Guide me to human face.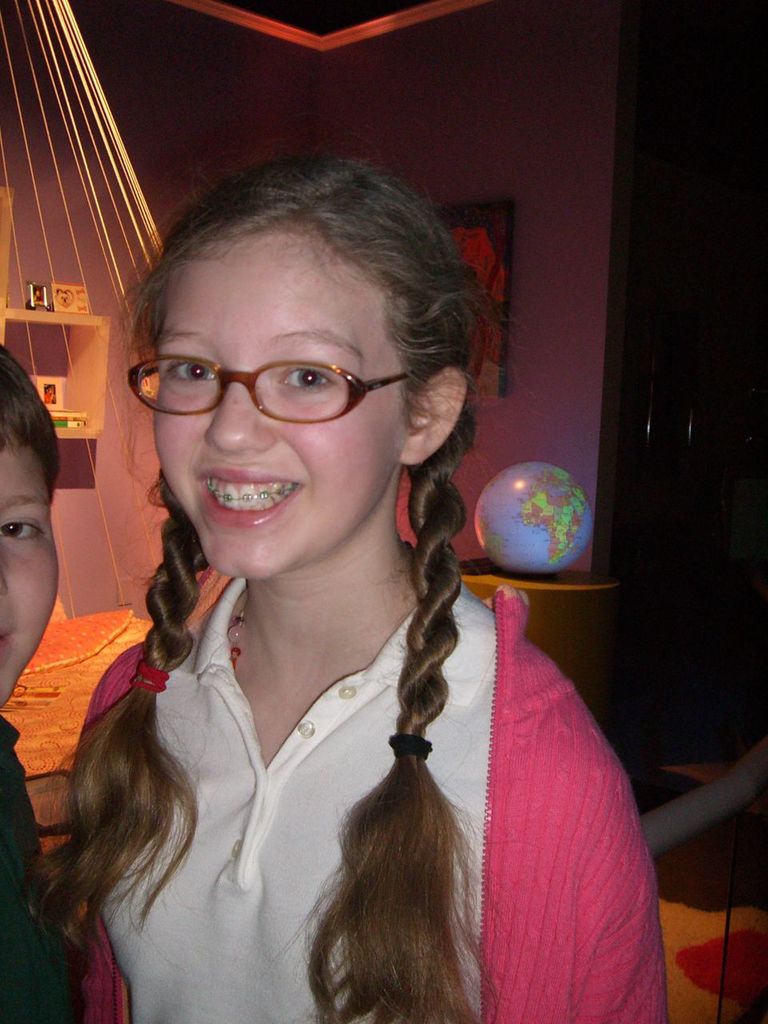
Guidance: crop(156, 249, 406, 583).
